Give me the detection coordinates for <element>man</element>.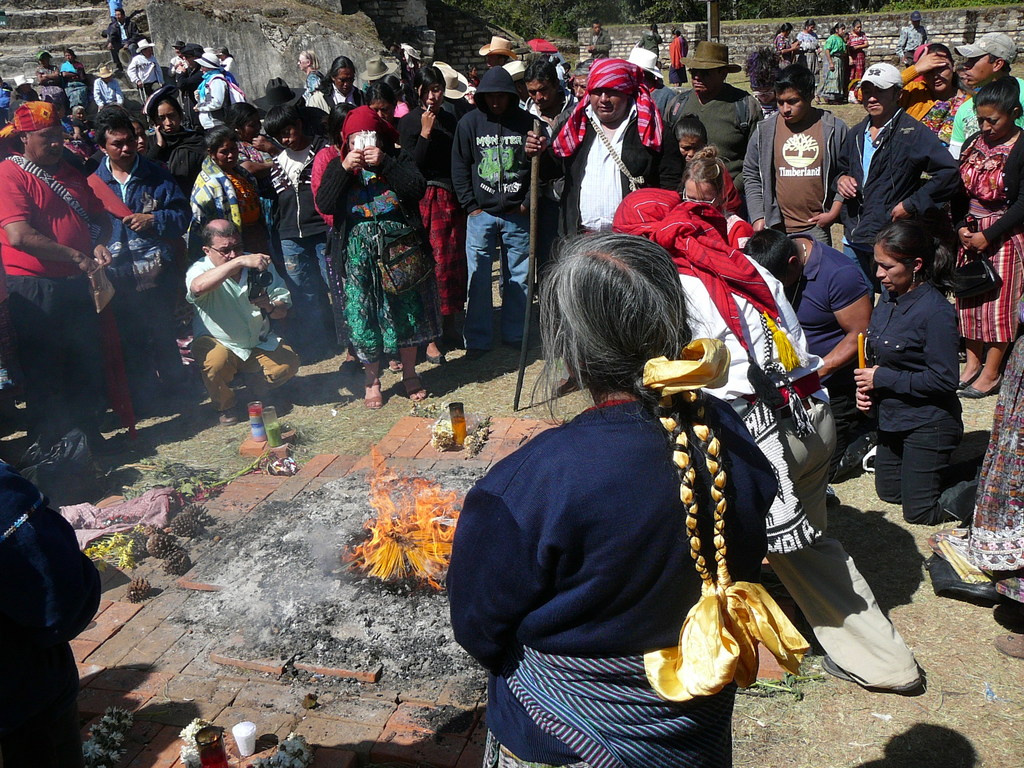
bbox(186, 214, 300, 420).
